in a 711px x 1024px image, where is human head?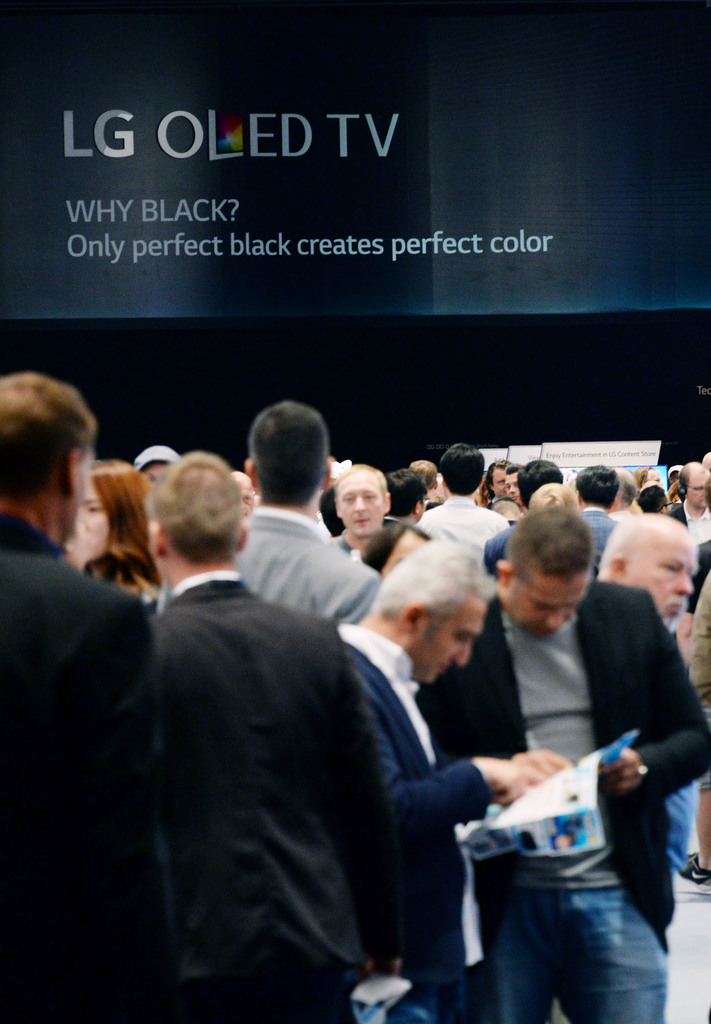
<box>484,455,512,494</box>.
